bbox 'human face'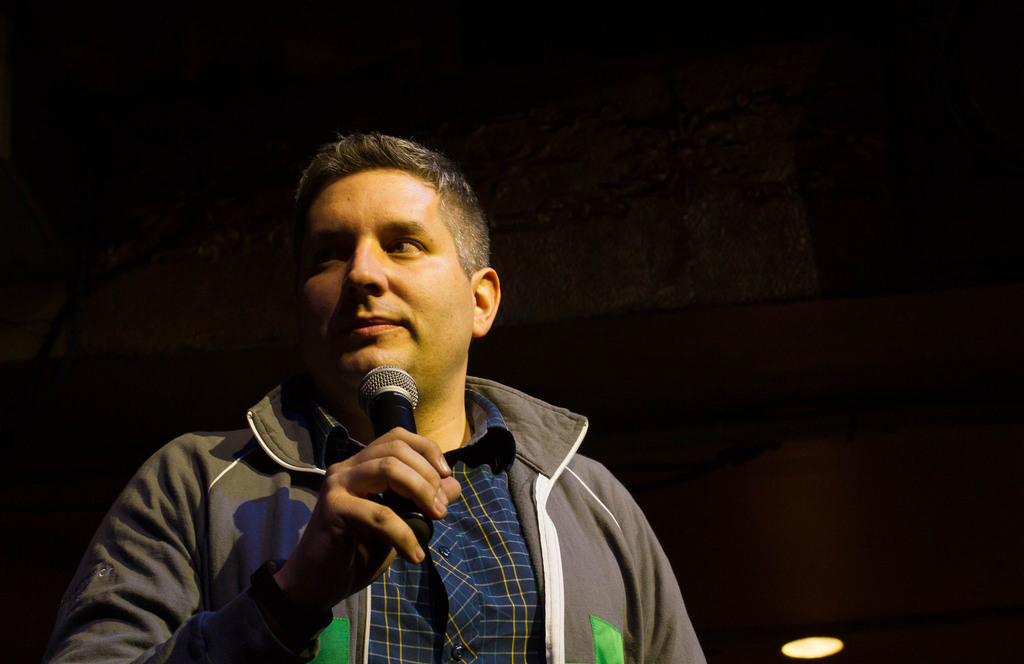
select_region(296, 162, 484, 393)
